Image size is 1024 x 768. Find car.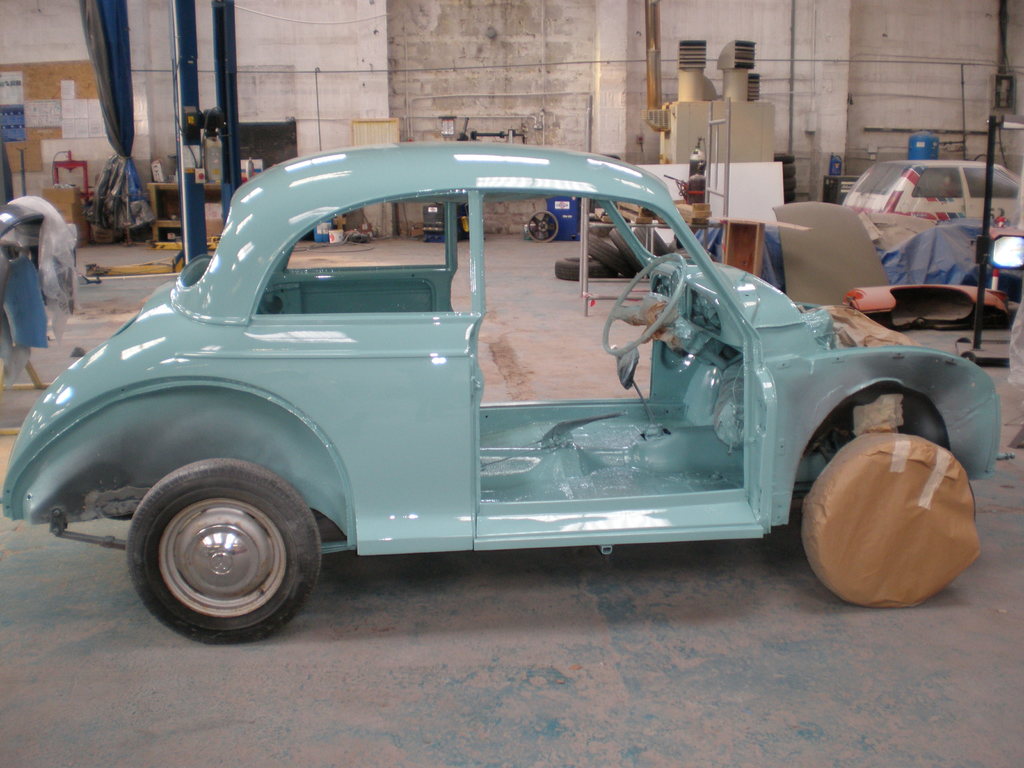
[x1=0, y1=136, x2=1009, y2=644].
